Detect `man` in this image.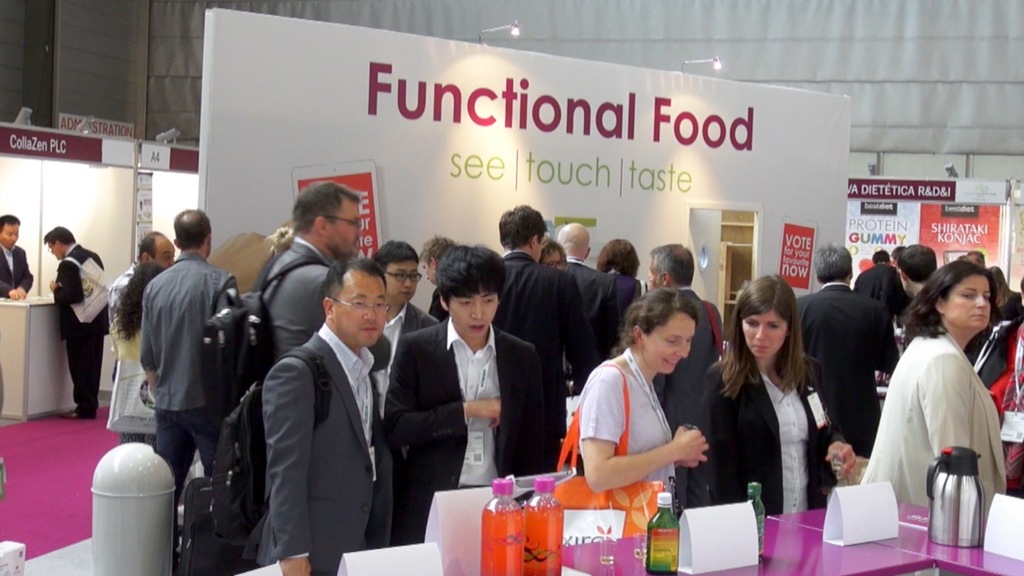
Detection: bbox=(419, 230, 449, 322).
